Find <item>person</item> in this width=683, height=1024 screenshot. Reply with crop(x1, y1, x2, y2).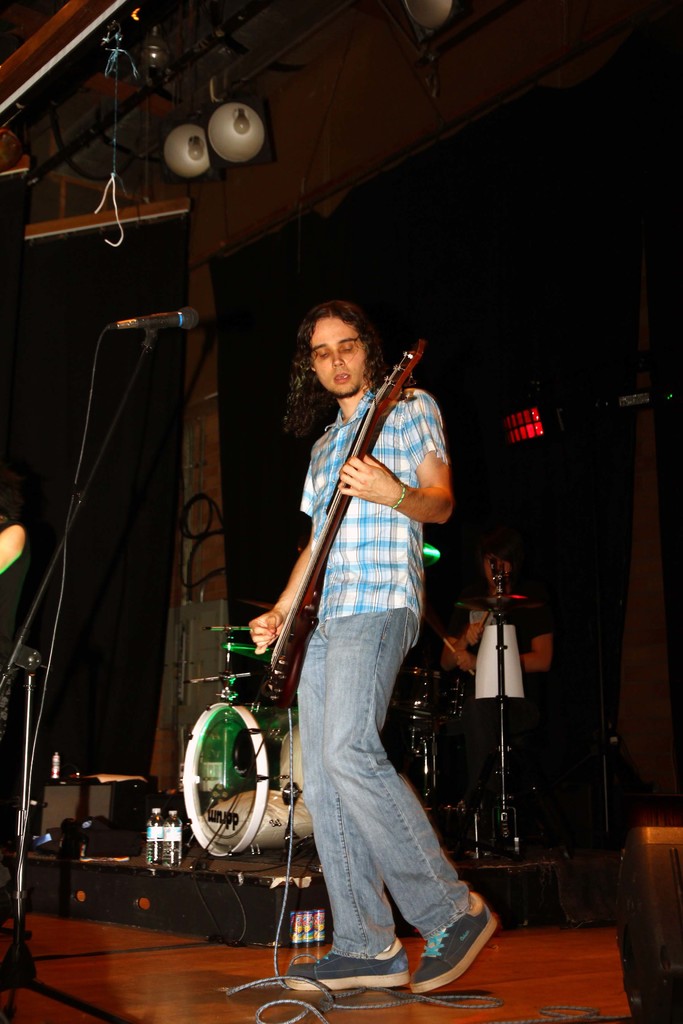
crop(213, 257, 468, 1009).
